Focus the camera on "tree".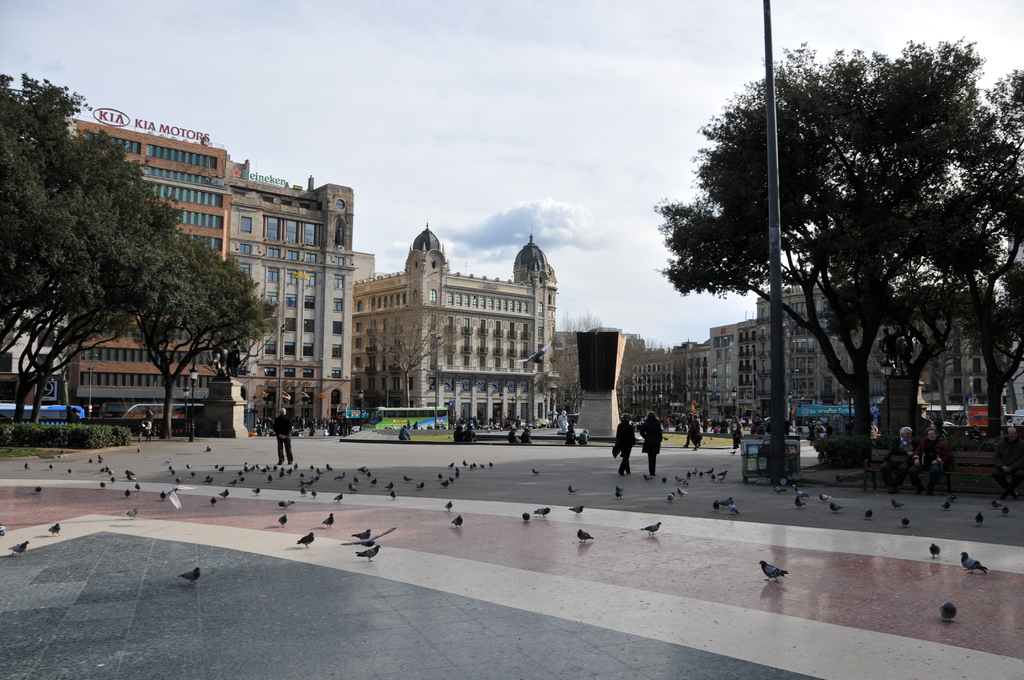
Focus region: 365:313:470:403.
